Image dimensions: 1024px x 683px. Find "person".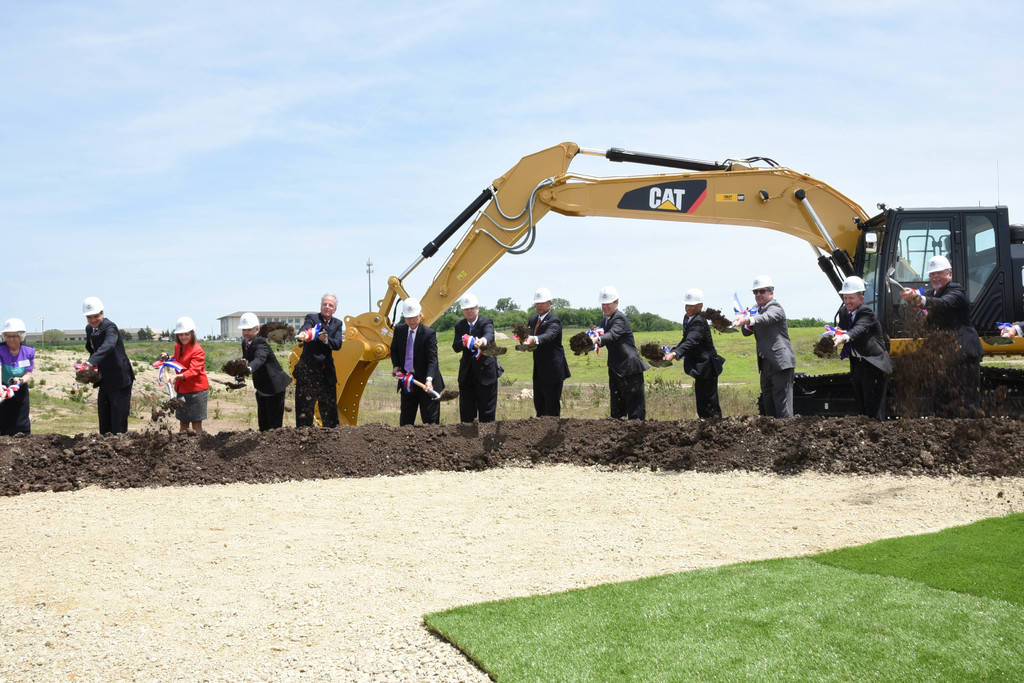
x1=583, y1=288, x2=642, y2=413.
